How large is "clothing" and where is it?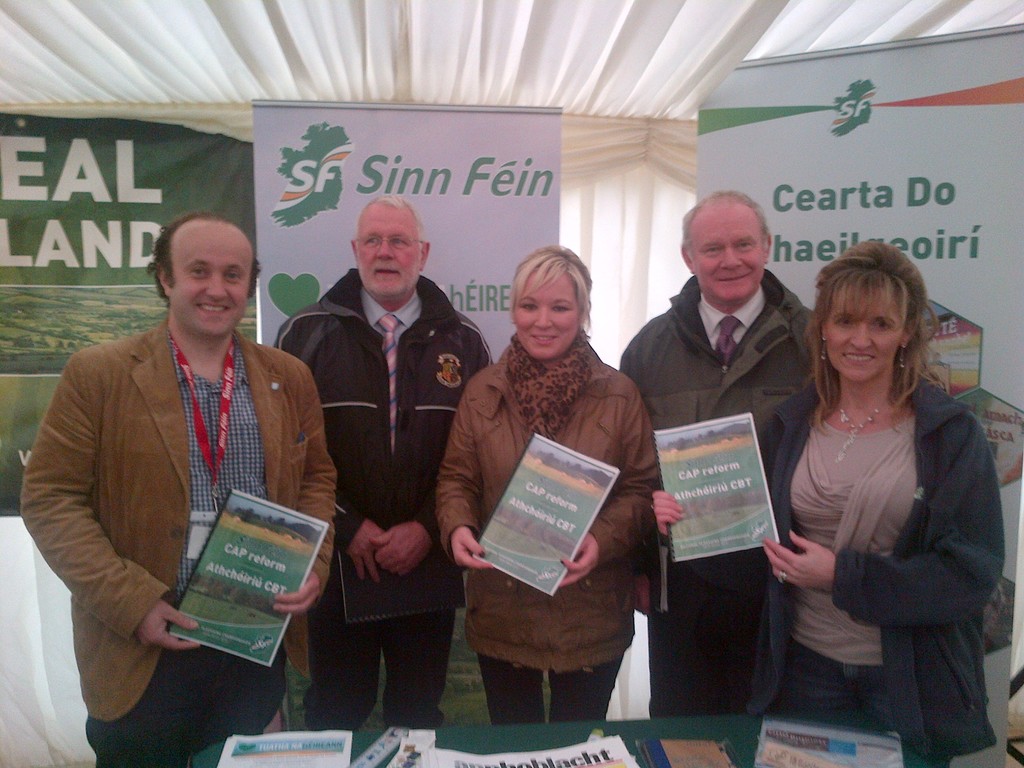
Bounding box: region(278, 265, 493, 735).
